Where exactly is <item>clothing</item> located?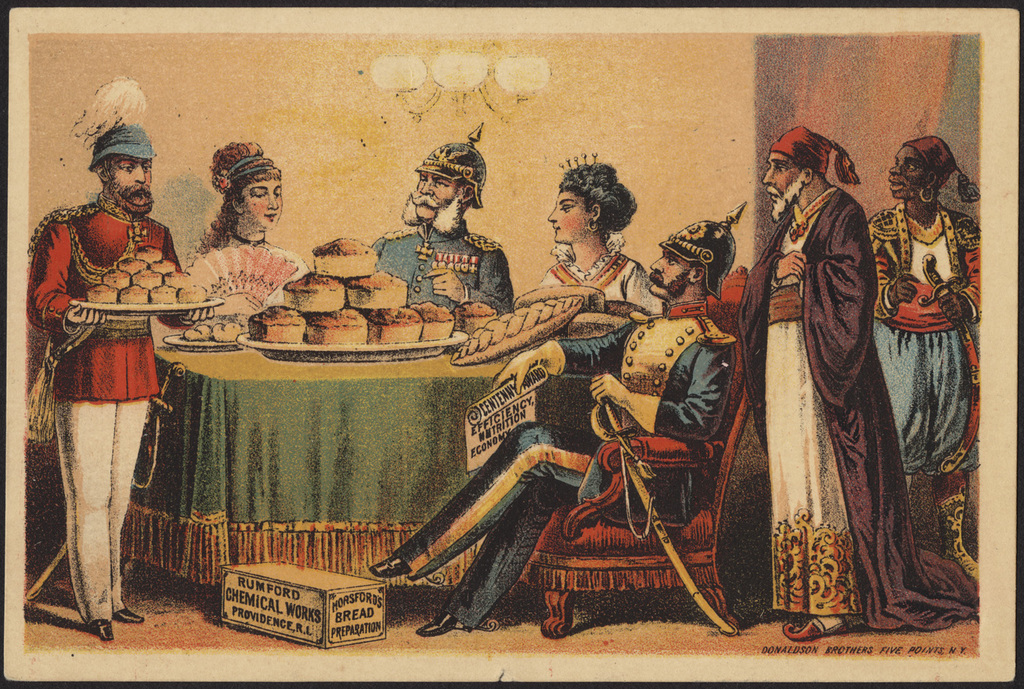
Its bounding box is <region>732, 130, 914, 641</region>.
